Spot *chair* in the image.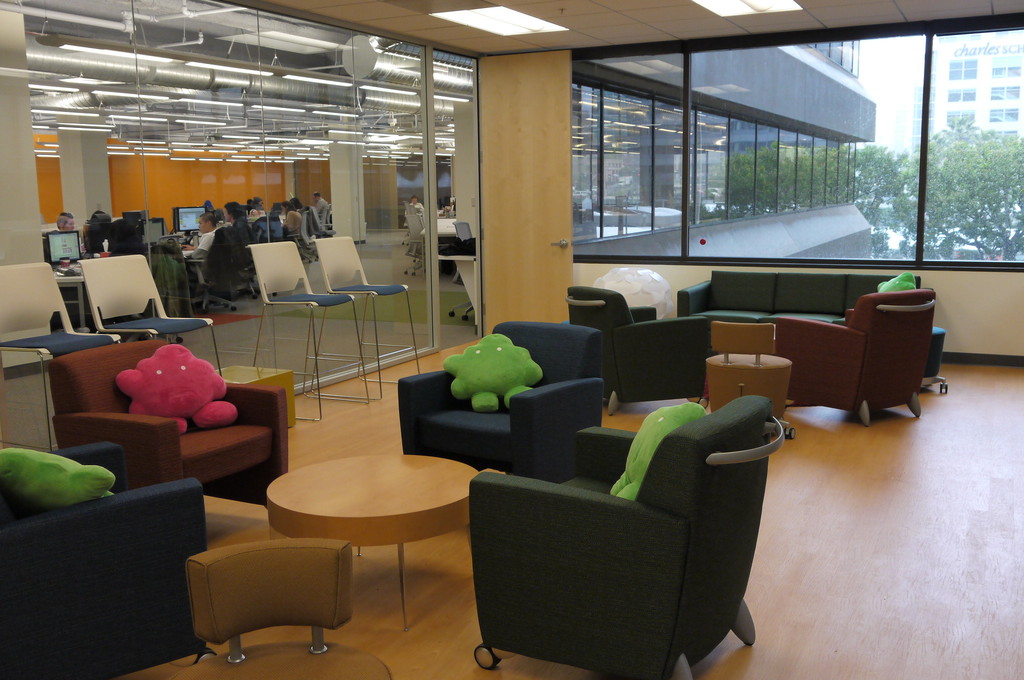
*chair* found at <bbox>772, 287, 932, 434</bbox>.
